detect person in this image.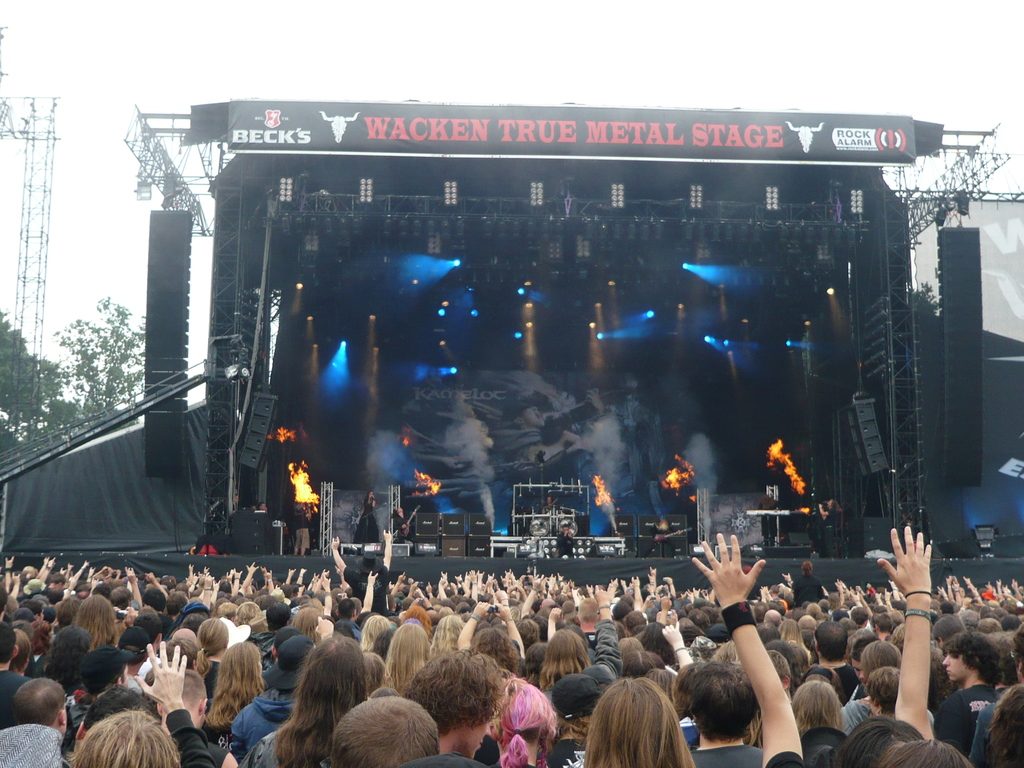
Detection: left=577, top=675, right=695, bottom=767.
